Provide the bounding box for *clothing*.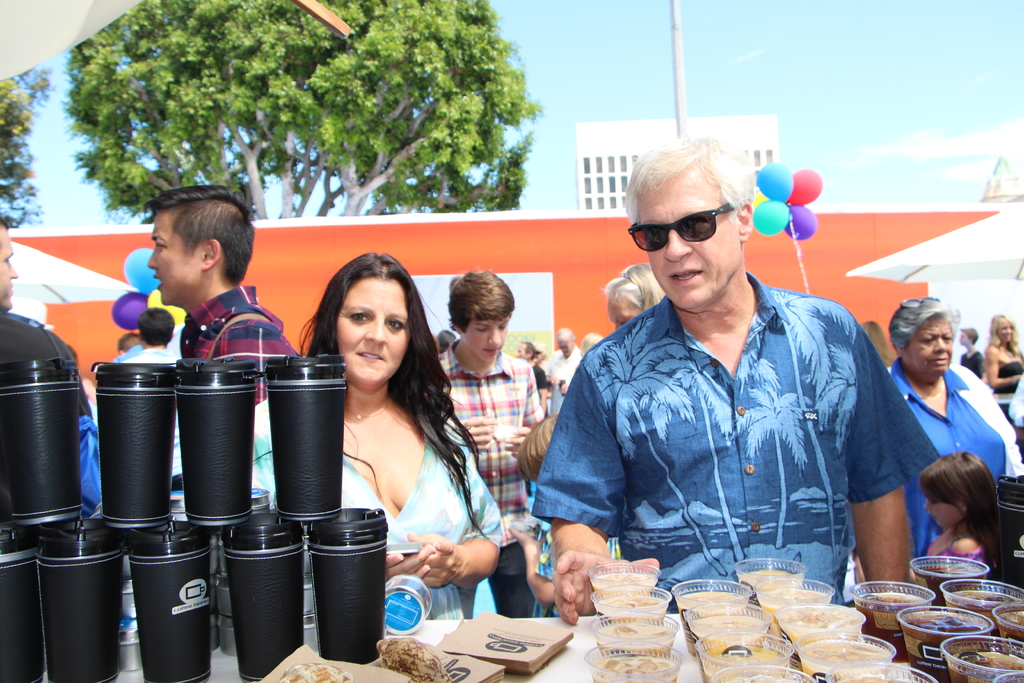
[960,353,986,378].
